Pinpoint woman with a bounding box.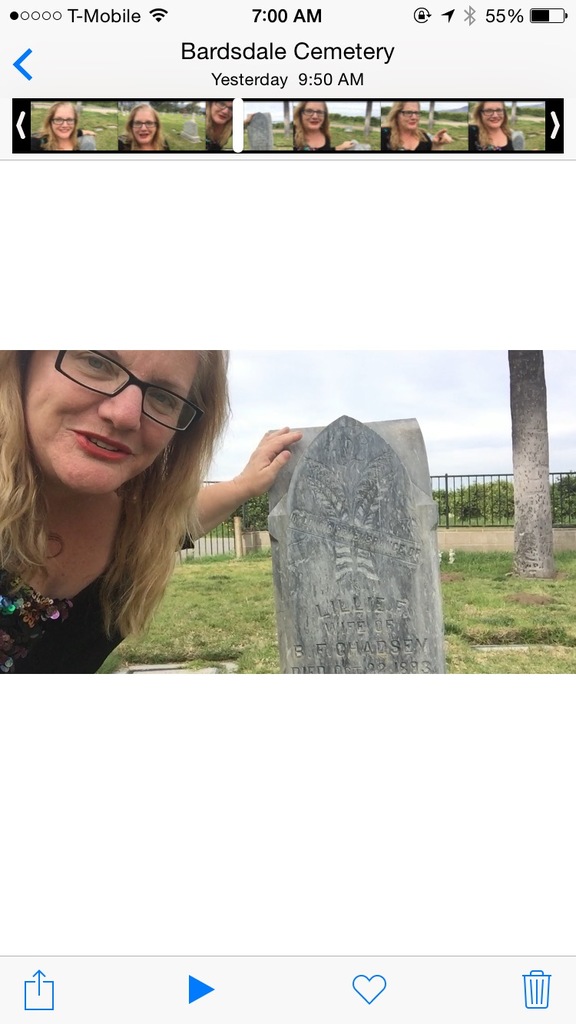
rect(468, 98, 516, 149).
